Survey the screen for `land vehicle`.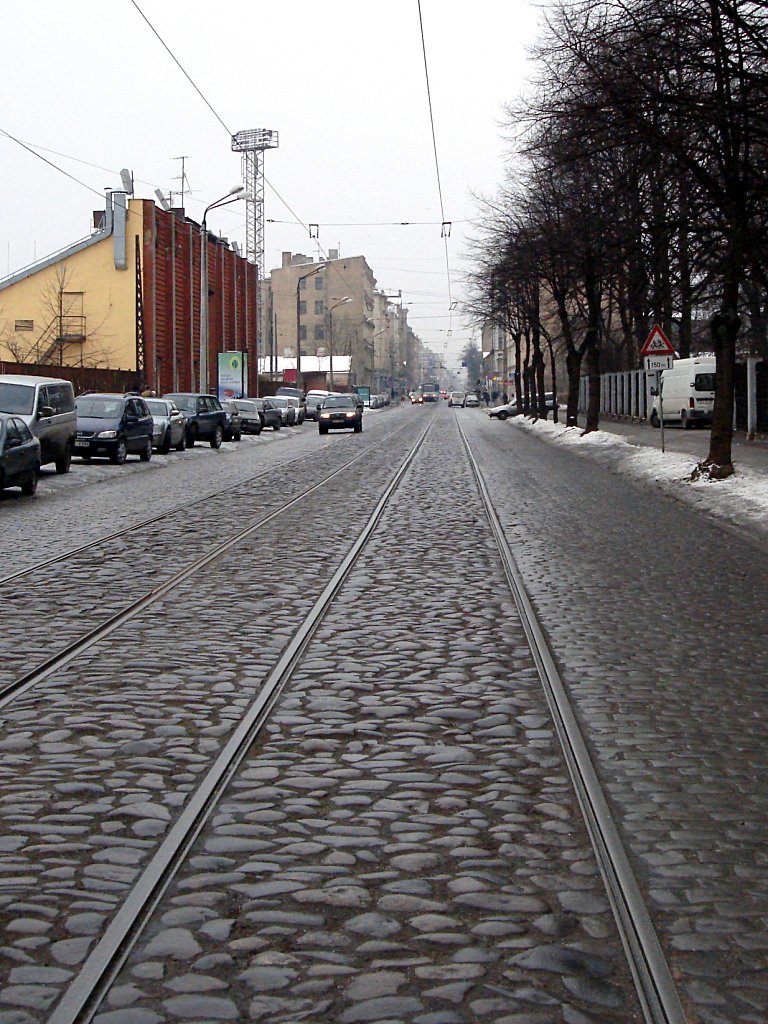
Survey found: x1=464 y1=393 x2=482 y2=409.
